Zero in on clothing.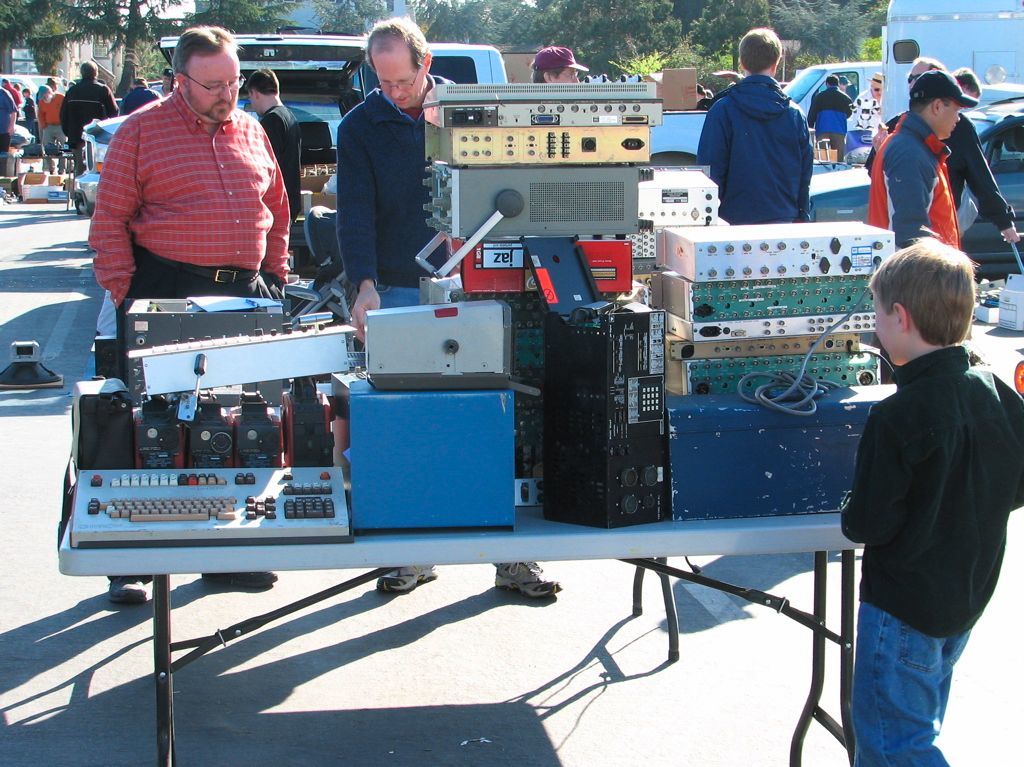
Zeroed in: <region>844, 341, 1023, 766</region>.
